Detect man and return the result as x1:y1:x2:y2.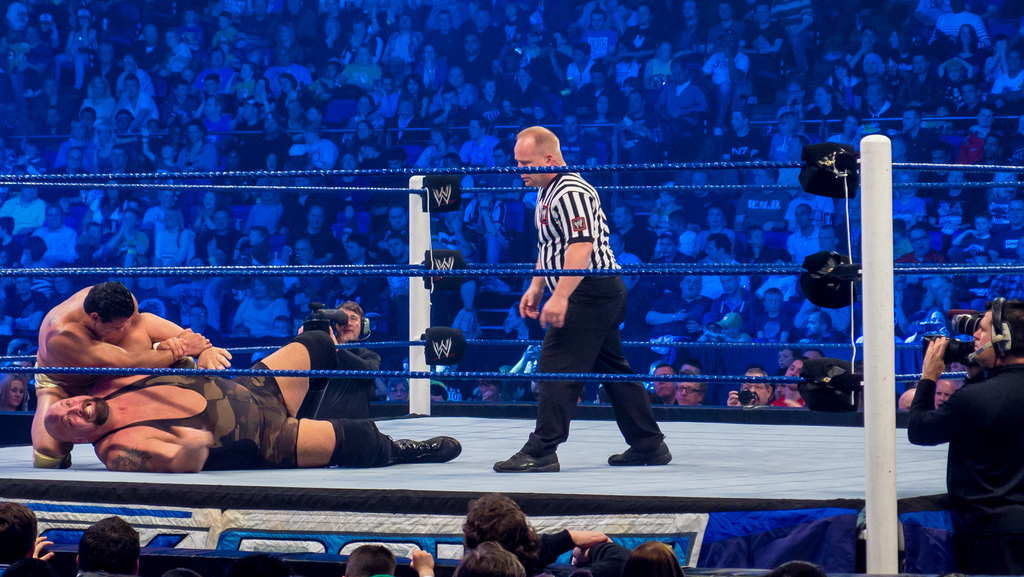
489:120:672:475.
